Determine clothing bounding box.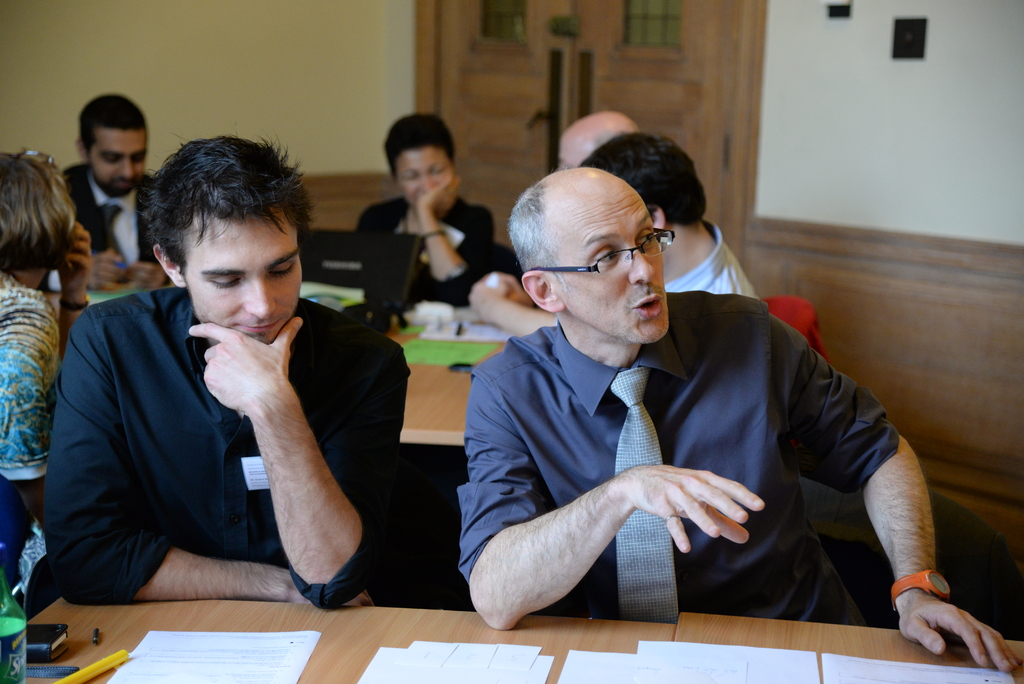
Determined: rect(449, 257, 934, 655).
